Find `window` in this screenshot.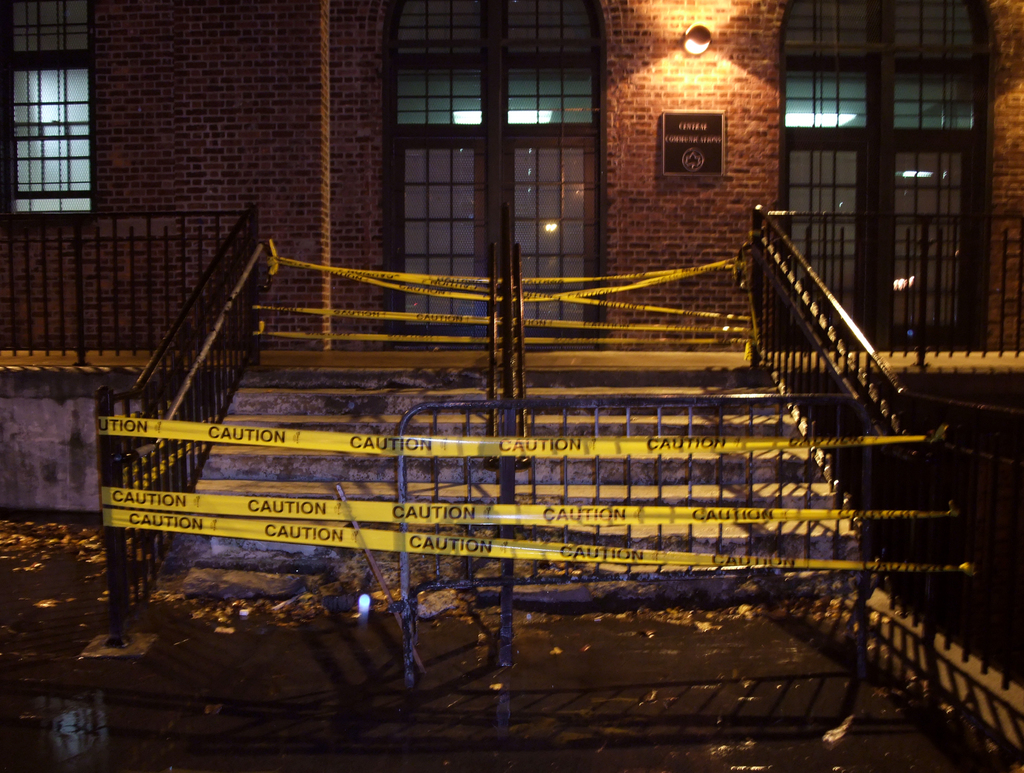
The bounding box for `window` is 377:0:605:355.
